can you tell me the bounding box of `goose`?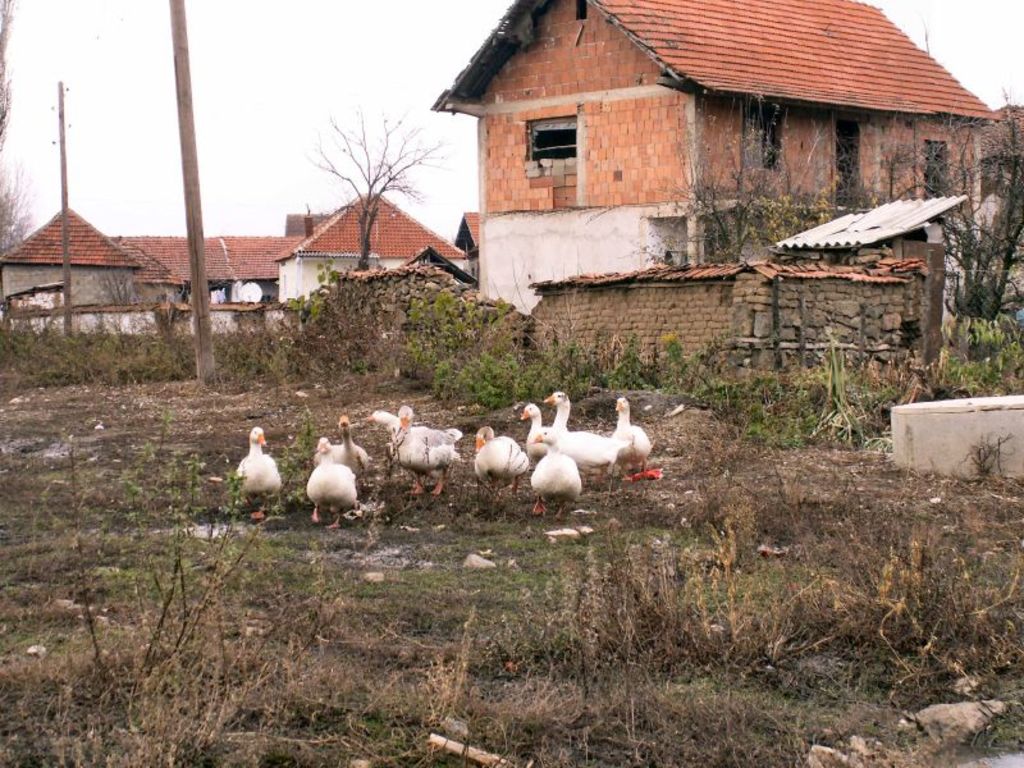
(393, 407, 449, 490).
